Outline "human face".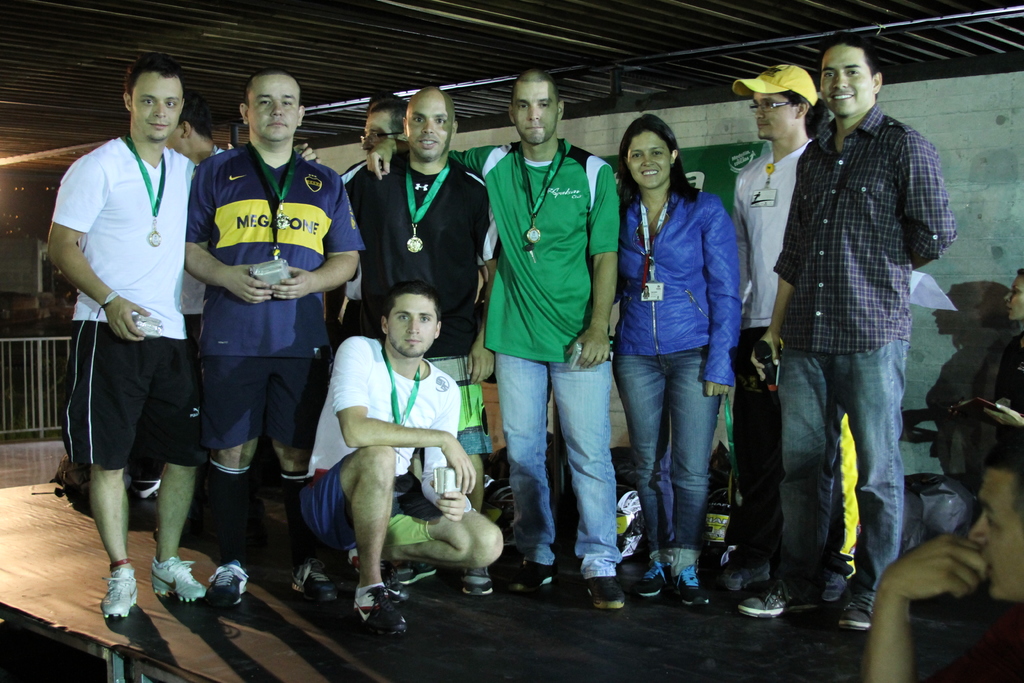
Outline: 404/94/452/161.
